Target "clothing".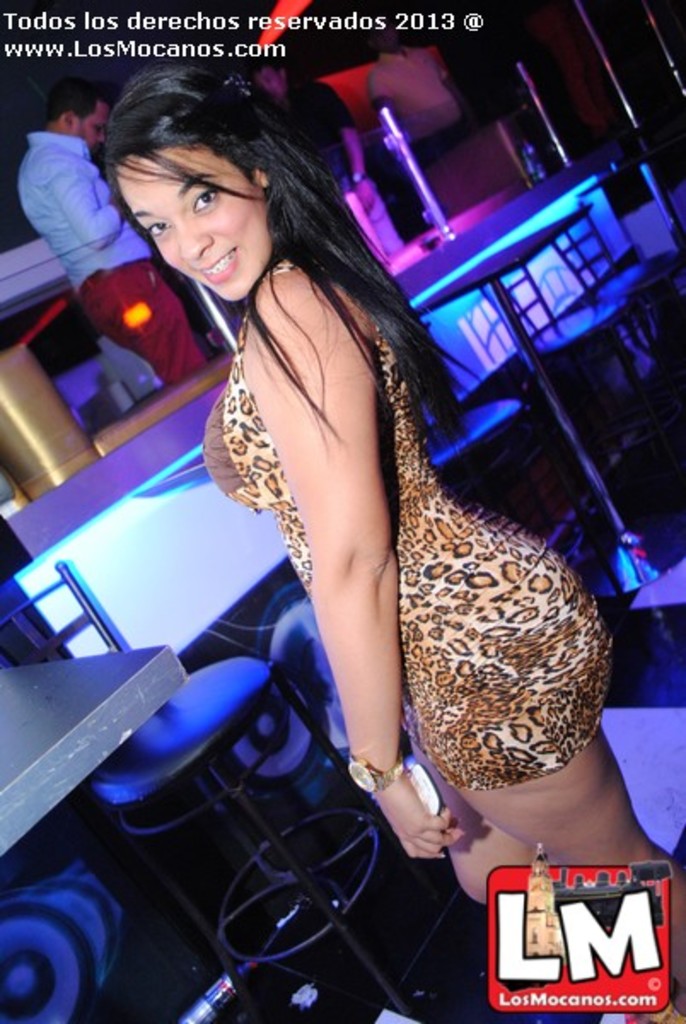
Target region: (x1=191, y1=265, x2=611, y2=792).
